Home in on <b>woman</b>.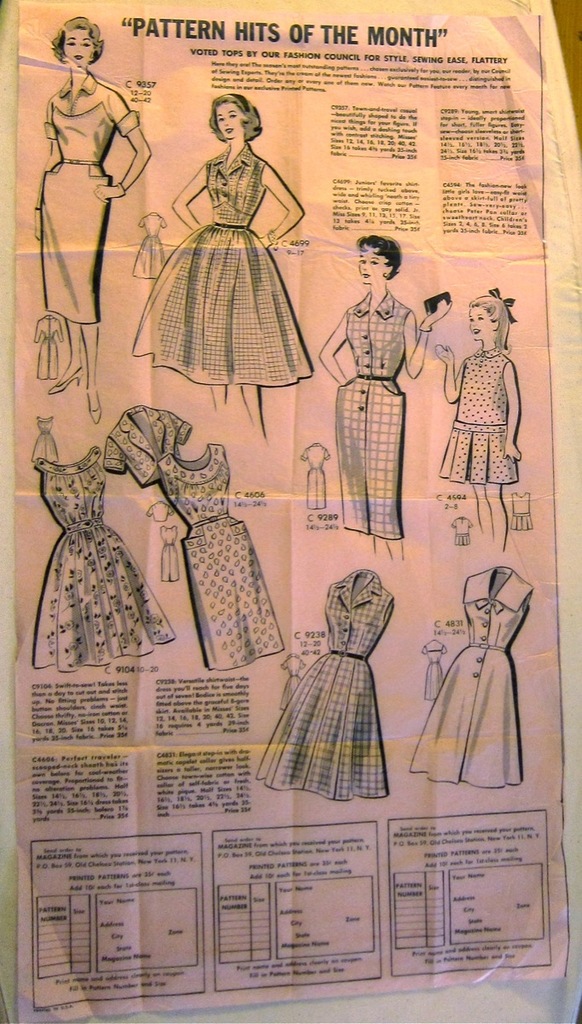
Homed in at {"left": 323, "top": 233, "right": 449, "bottom": 563}.
